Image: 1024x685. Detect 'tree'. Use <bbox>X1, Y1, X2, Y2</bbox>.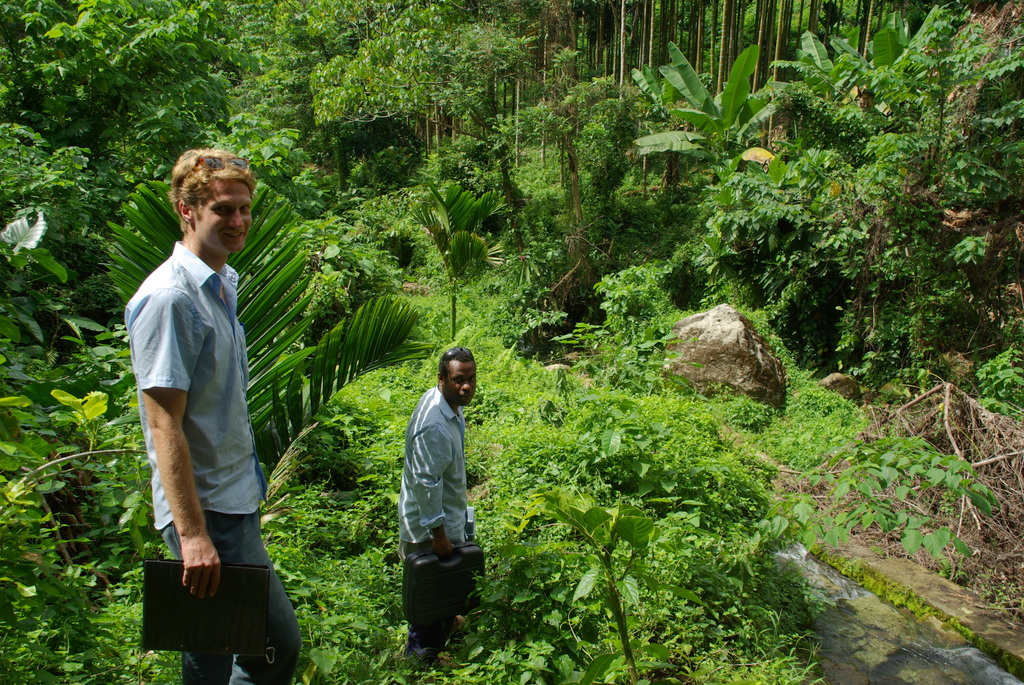
<bbox>1, 0, 1023, 684</bbox>.
